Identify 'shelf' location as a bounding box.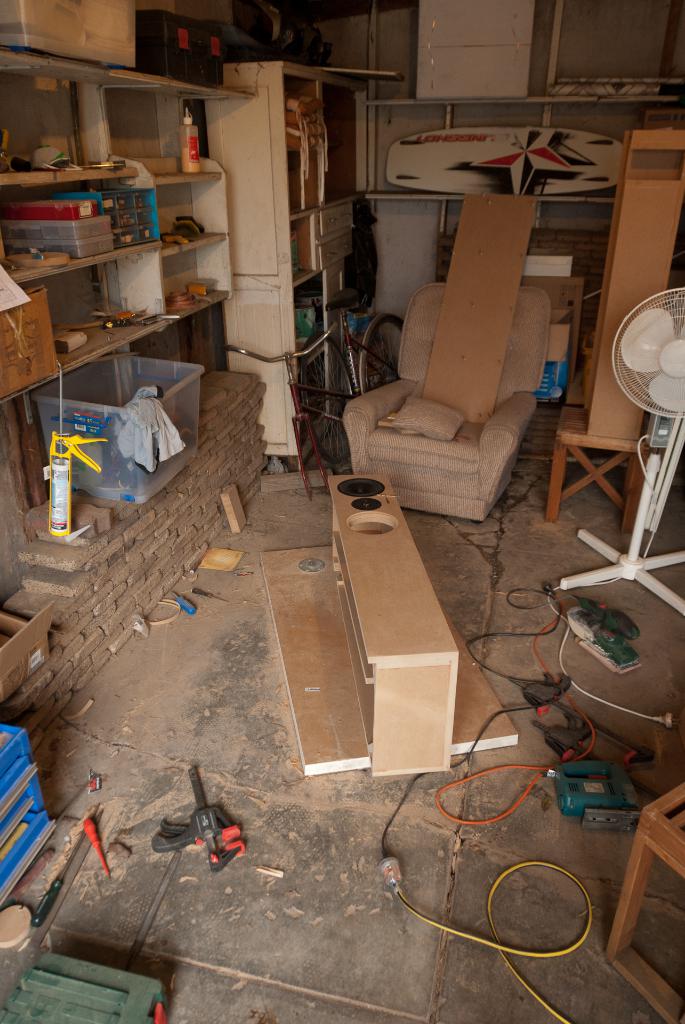
(366, 92, 684, 265).
